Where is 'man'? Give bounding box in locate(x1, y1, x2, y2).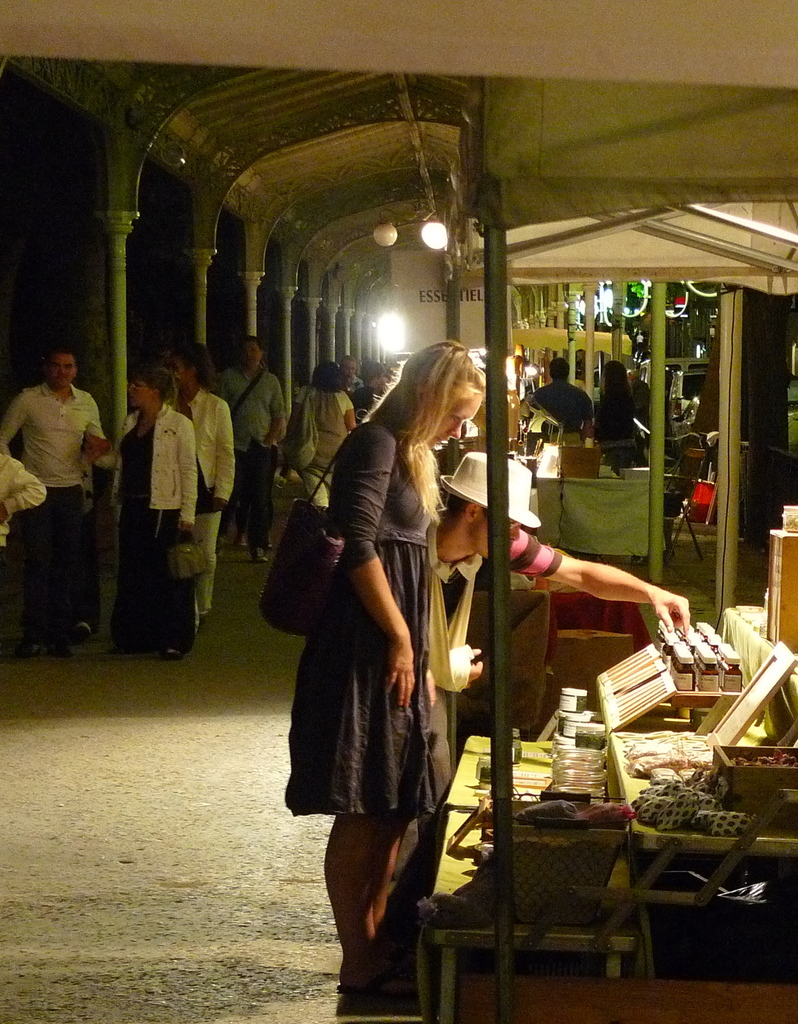
locate(532, 358, 589, 444).
